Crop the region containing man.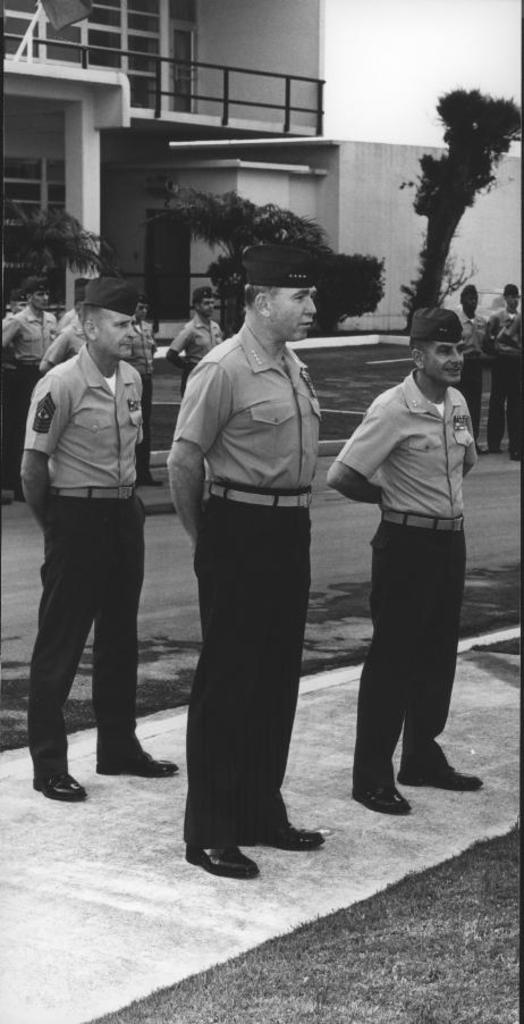
Crop region: crop(0, 282, 62, 361).
